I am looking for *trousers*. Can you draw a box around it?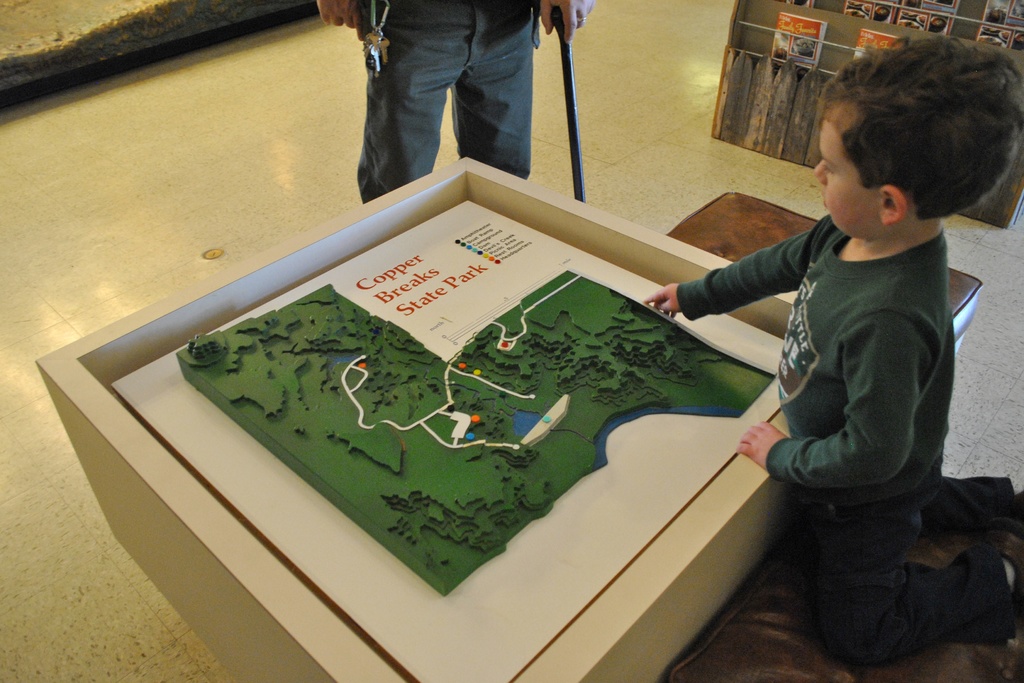
Sure, the bounding box is [x1=781, y1=441, x2=1017, y2=673].
